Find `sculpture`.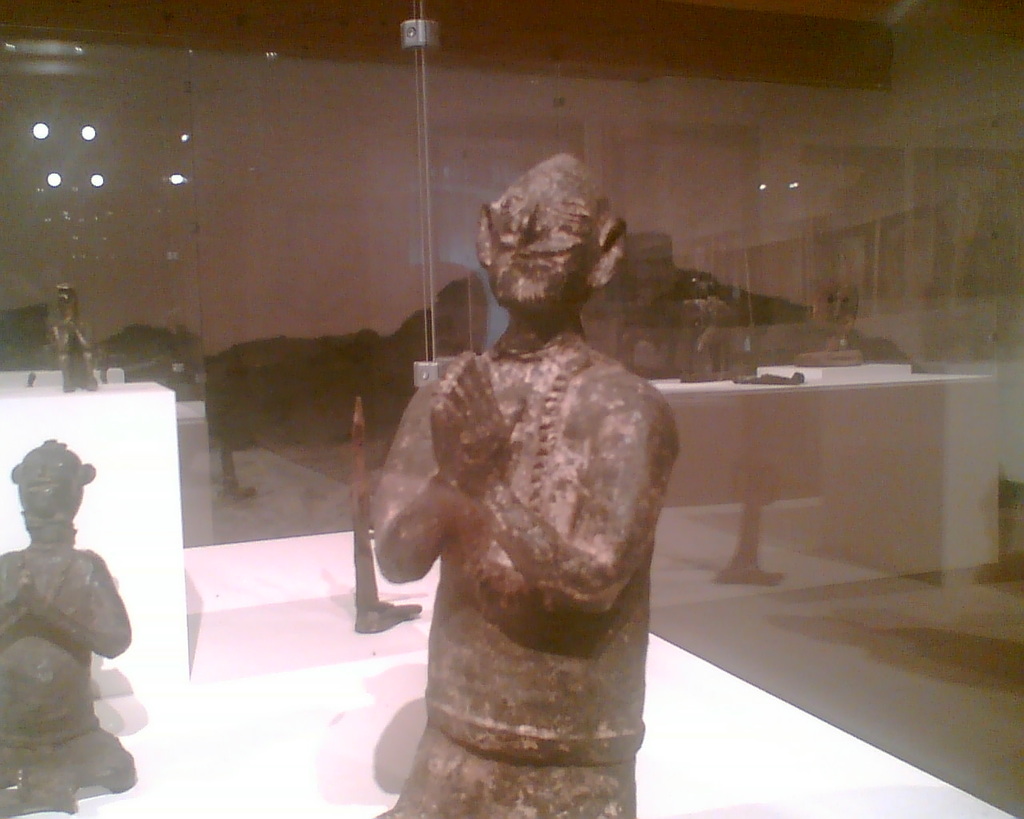
(x1=685, y1=280, x2=748, y2=381).
